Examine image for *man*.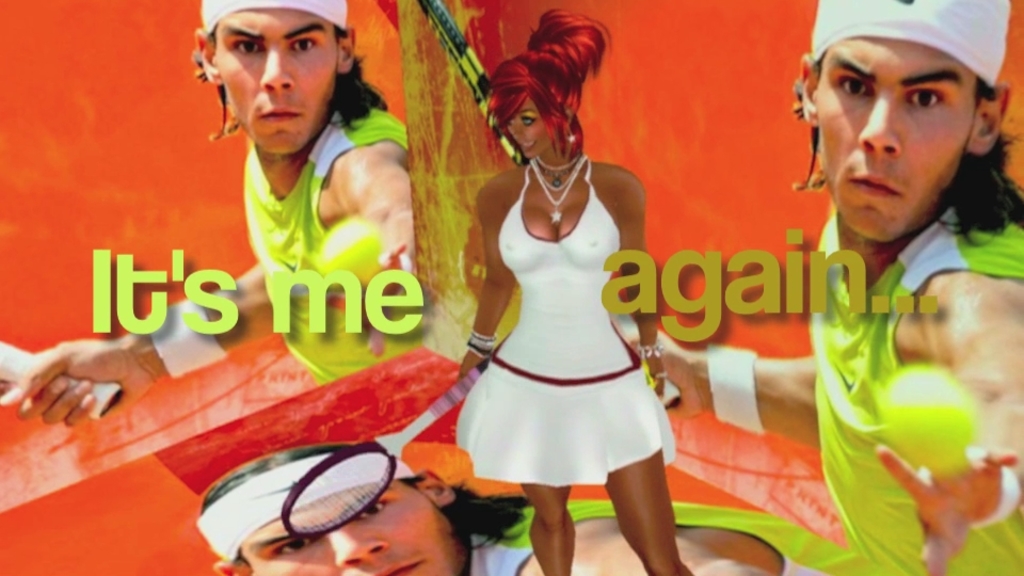
Examination result: <region>0, 0, 427, 444</region>.
